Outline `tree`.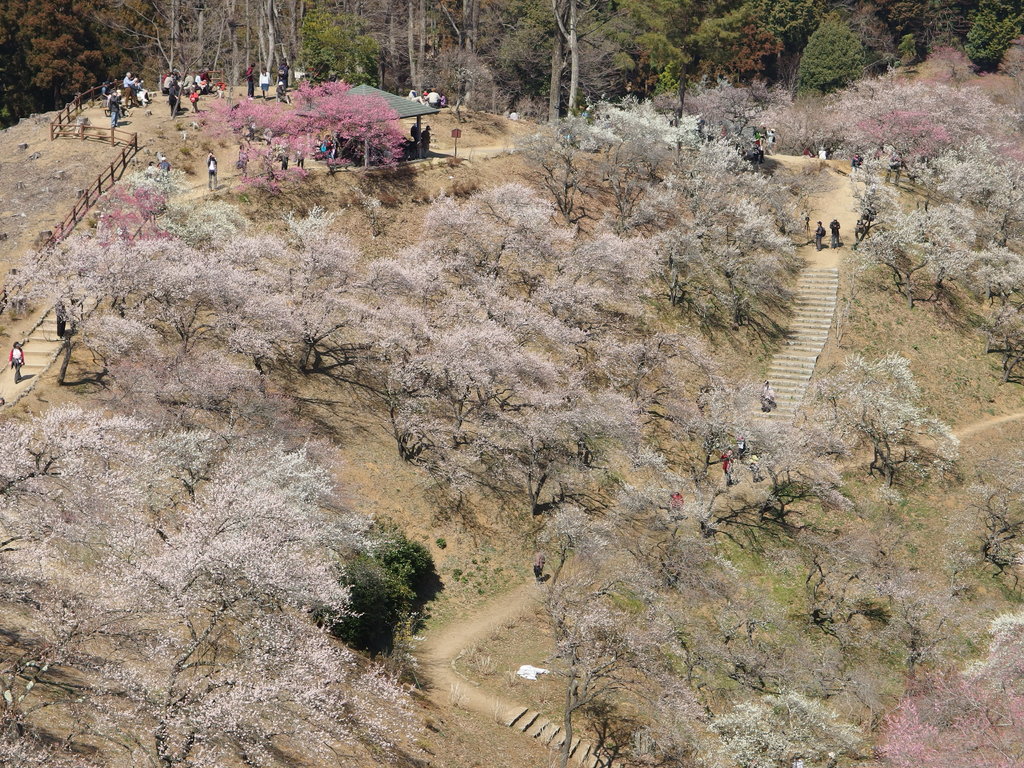
Outline: x1=556, y1=0, x2=575, y2=118.
